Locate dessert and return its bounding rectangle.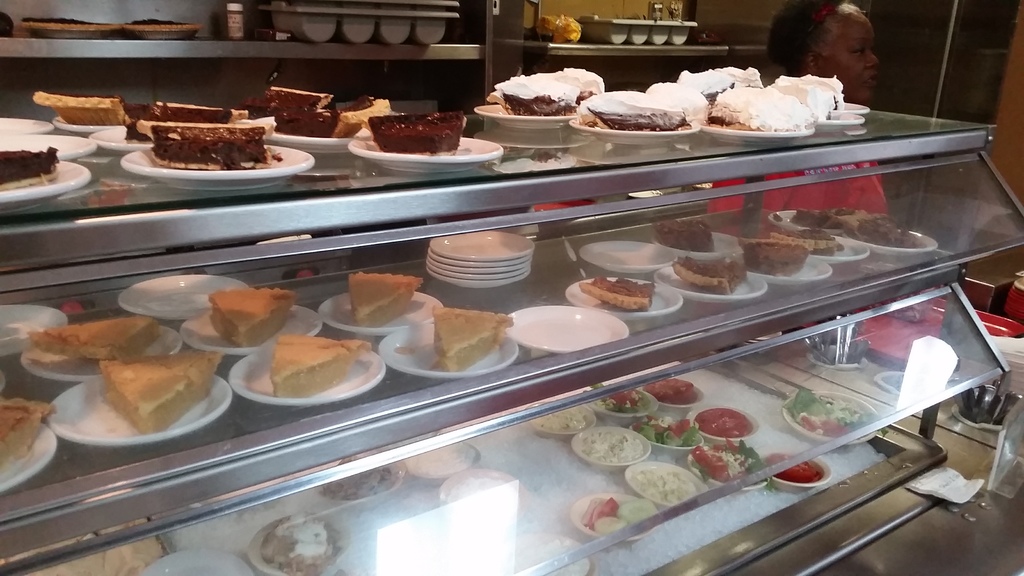
region(670, 255, 746, 297).
